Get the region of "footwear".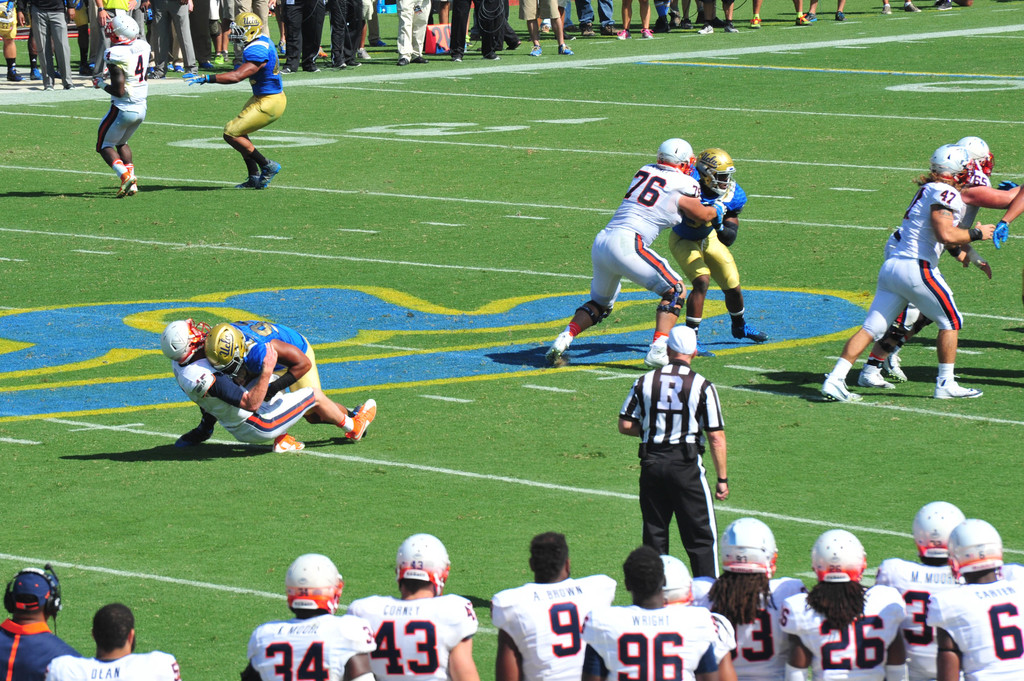
(933, 376, 983, 401).
